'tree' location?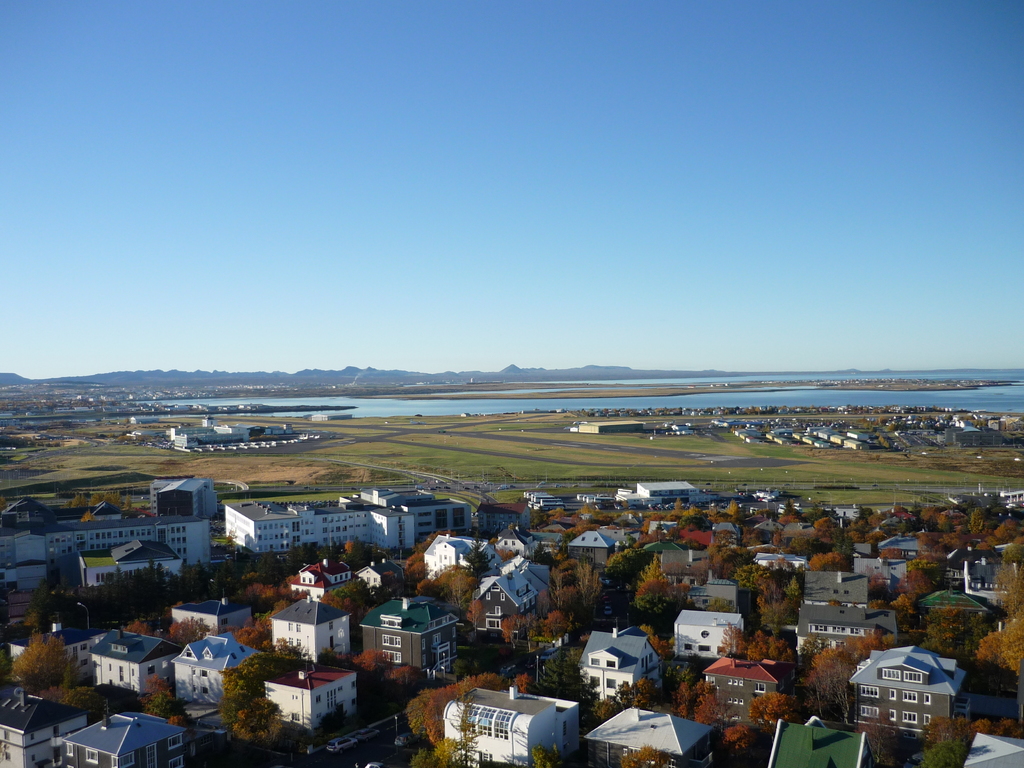
(left=404, top=678, right=440, bottom=745)
